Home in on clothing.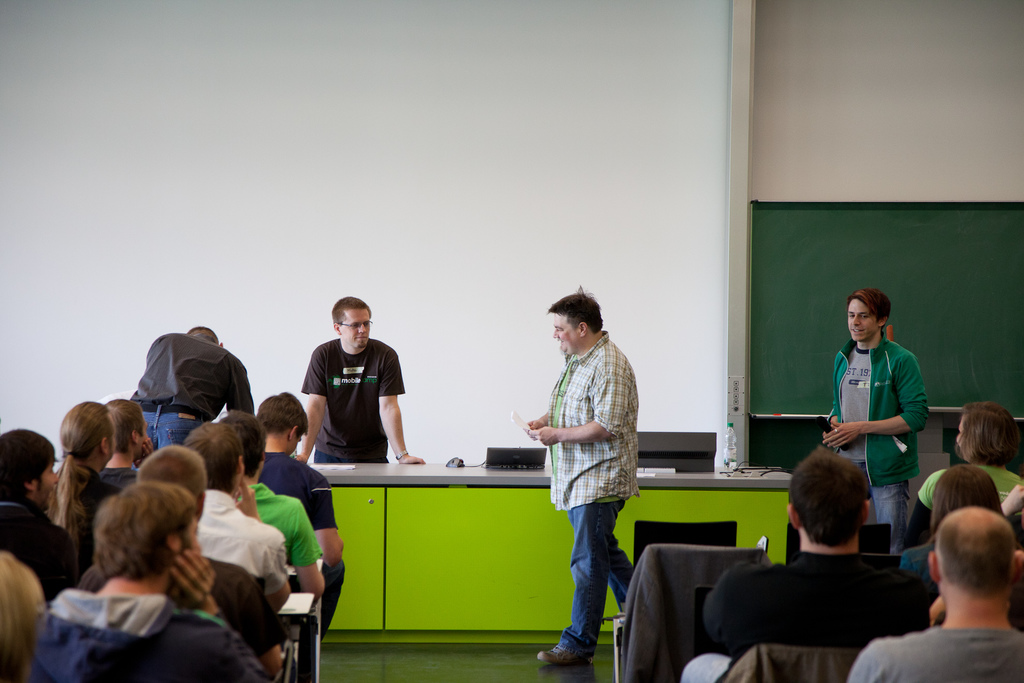
Homed in at <bbox>255, 450, 346, 643</bbox>.
